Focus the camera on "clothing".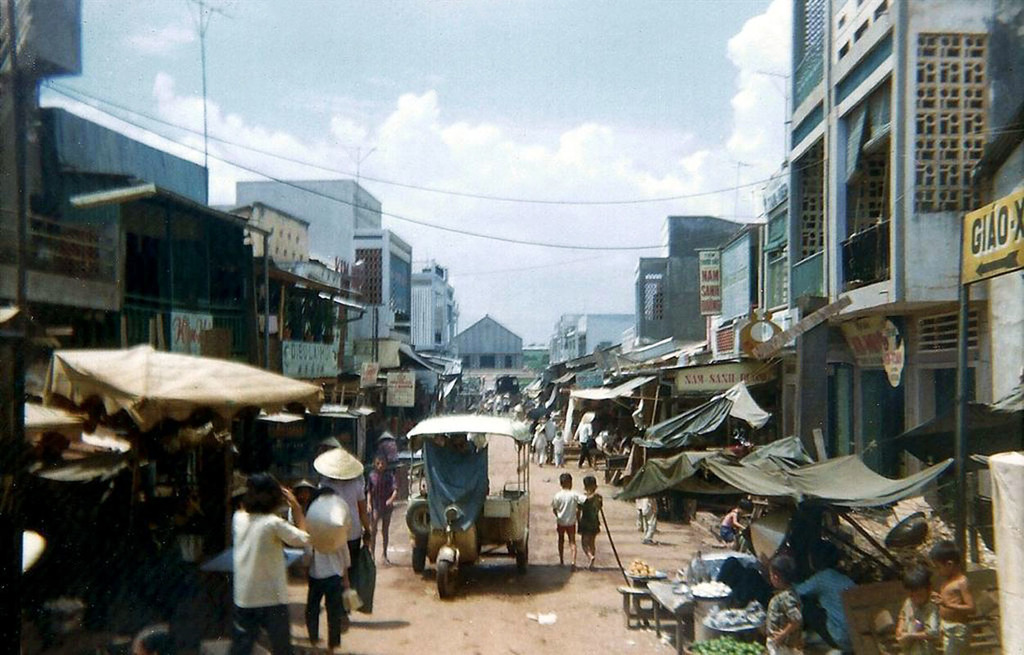
Focus region: box(768, 584, 805, 654).
